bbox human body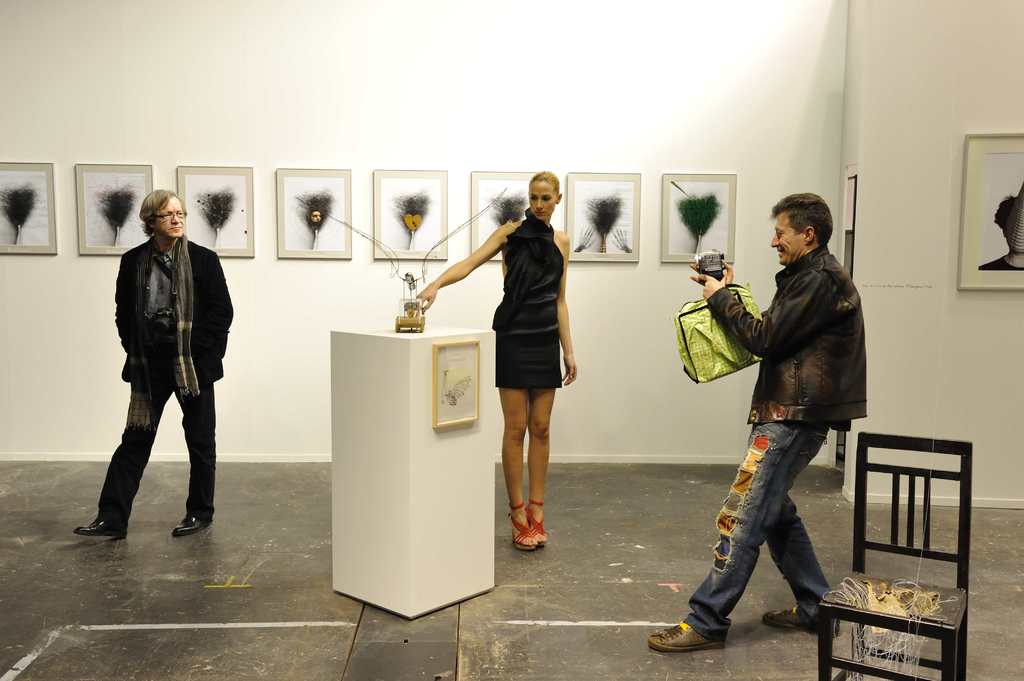
[x1=688, y1=193, x2=869, y2=647]
